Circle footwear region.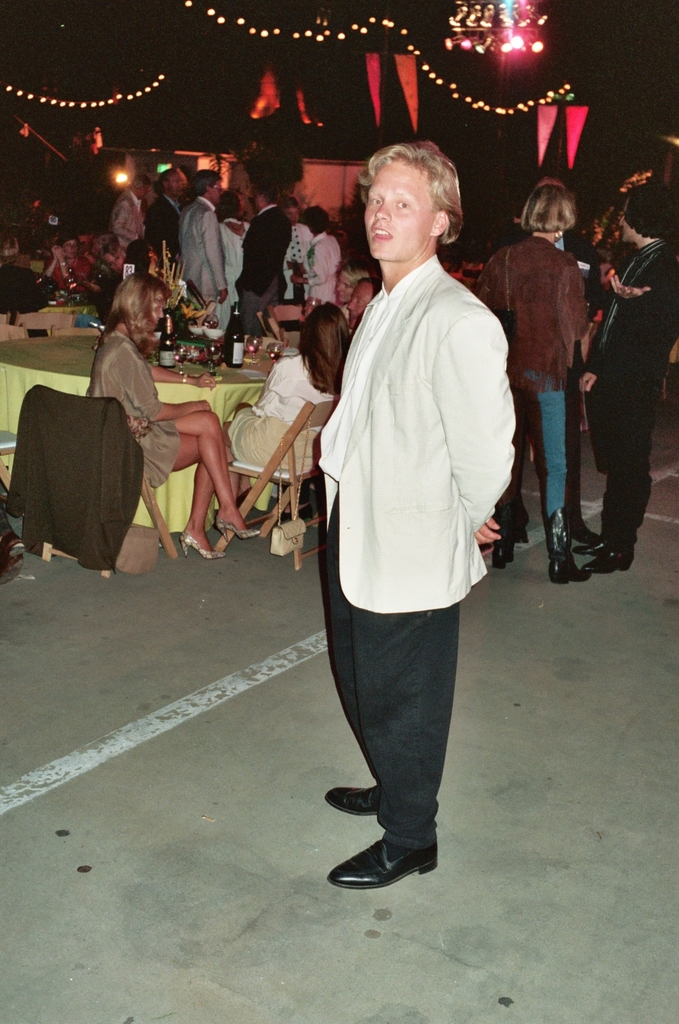
Region: box=[541, 504, 593, 585].
